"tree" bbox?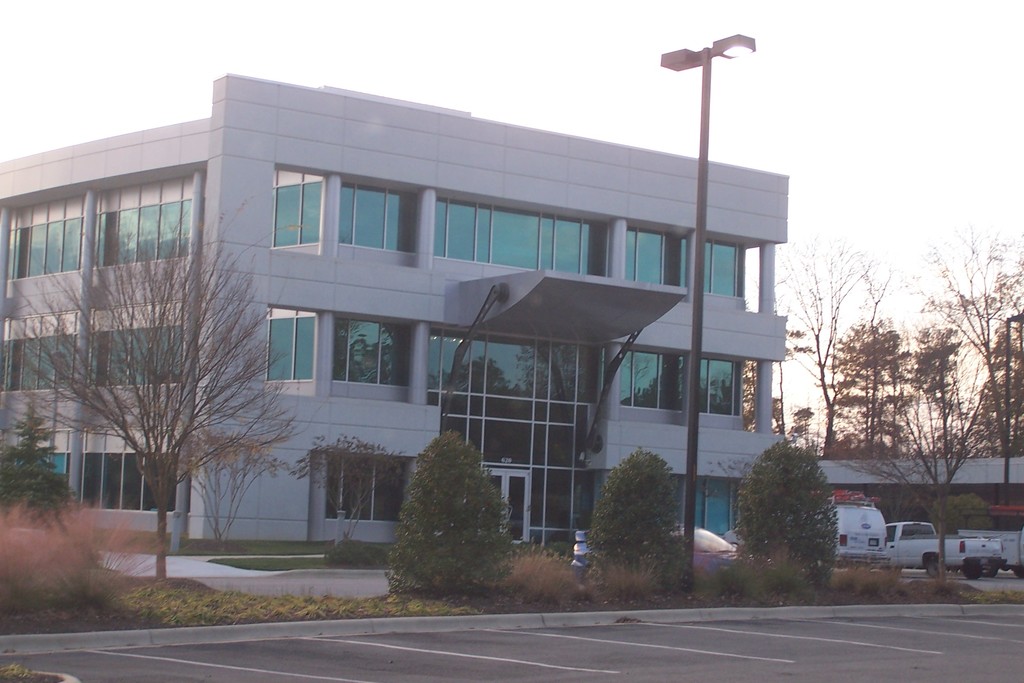
bbox=[831, 378, 981, 584]
